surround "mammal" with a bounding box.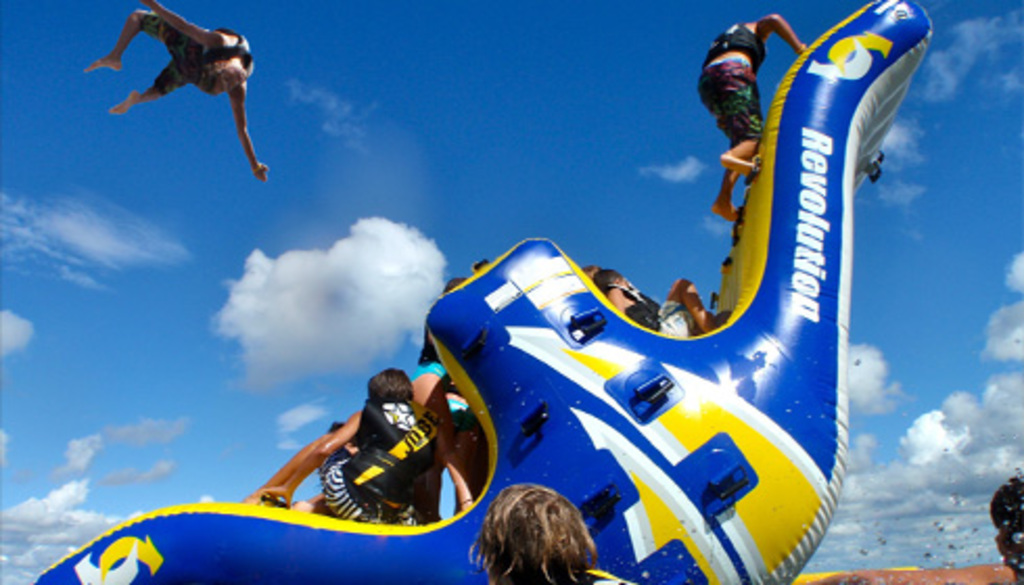
<box>73,2,272,167</box>.
